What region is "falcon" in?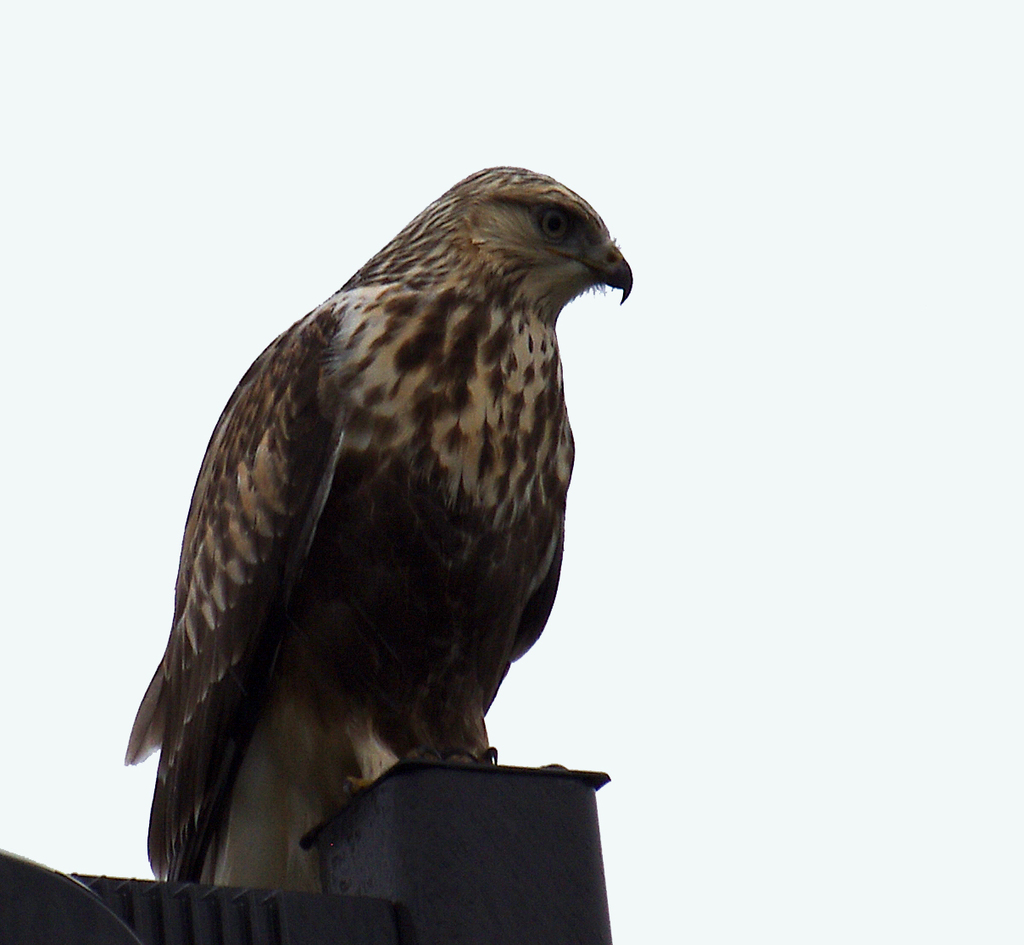
[116, 153, 638, 904].
